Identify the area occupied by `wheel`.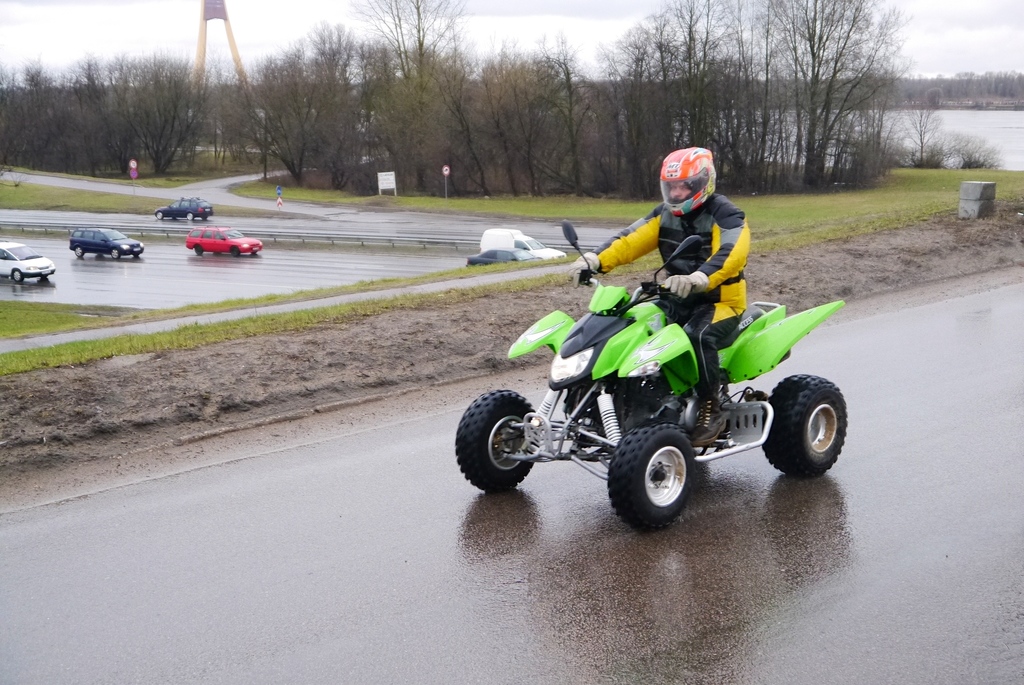
Area: bbox=(74, 247, 84, 257).
